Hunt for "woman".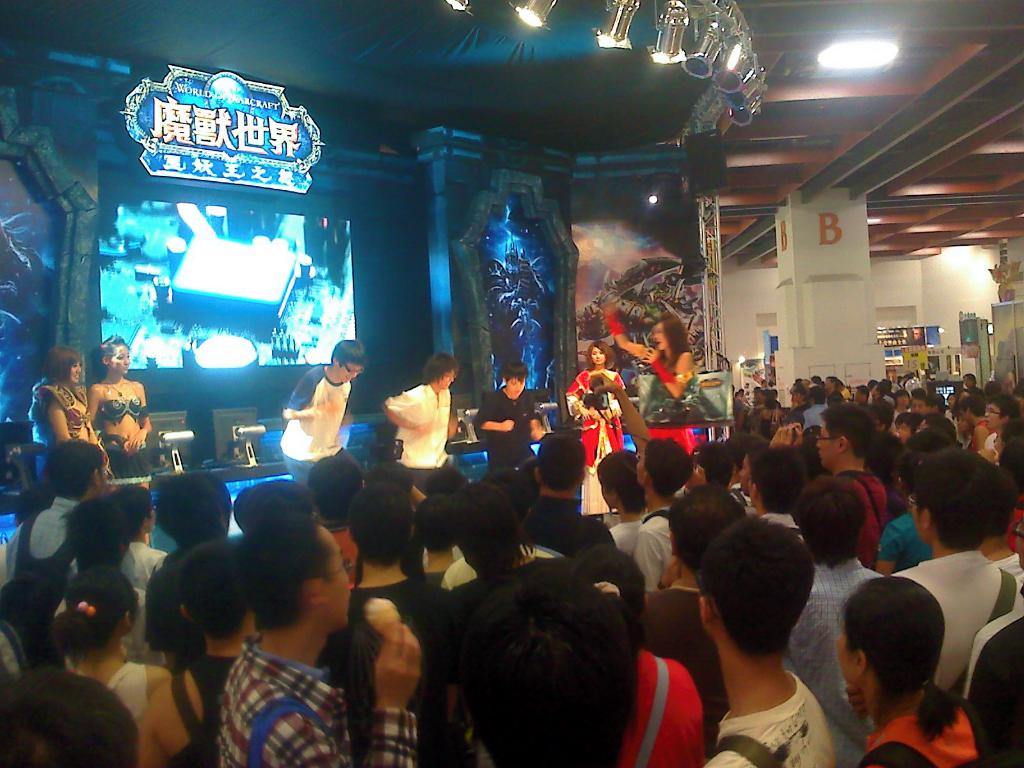
Hunted down at box=[28, 347, 118, 477].
